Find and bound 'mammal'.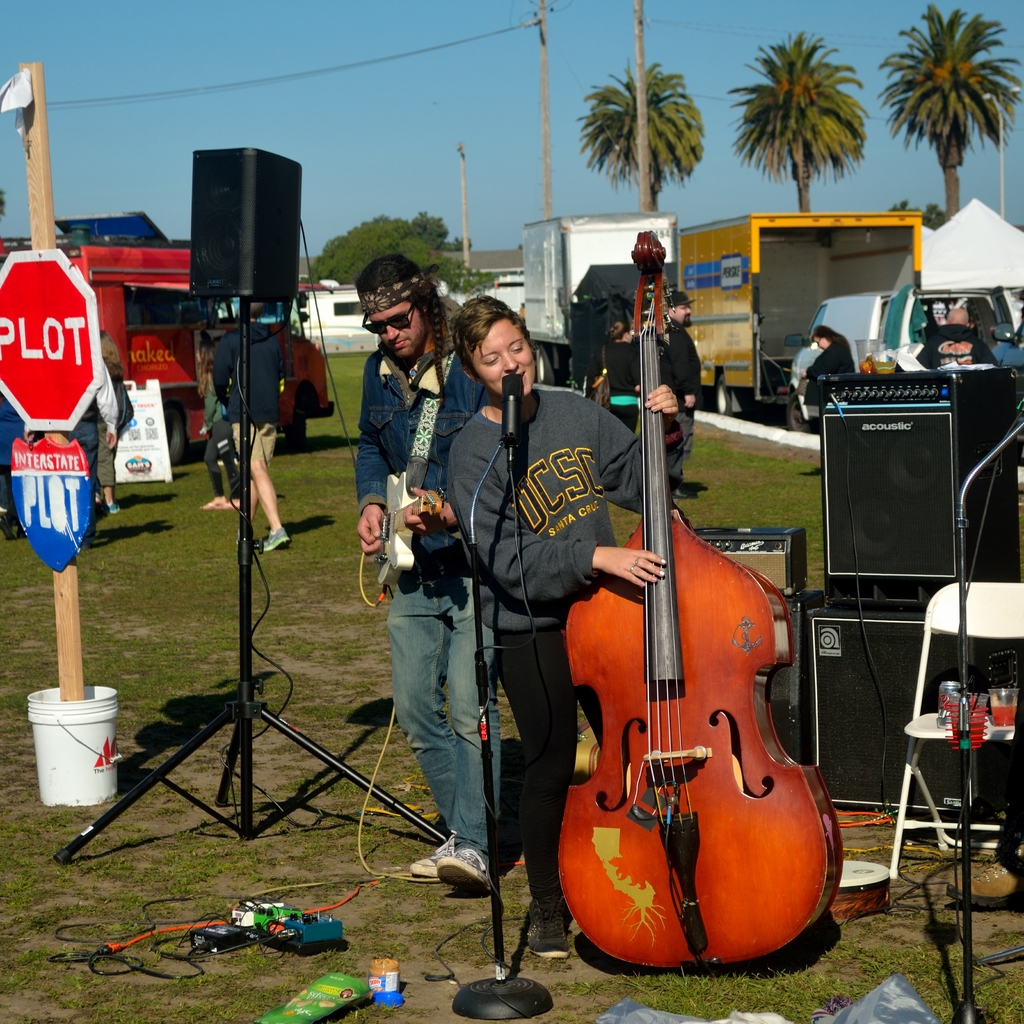
Bound: box=[803, 323, 854, 470].
